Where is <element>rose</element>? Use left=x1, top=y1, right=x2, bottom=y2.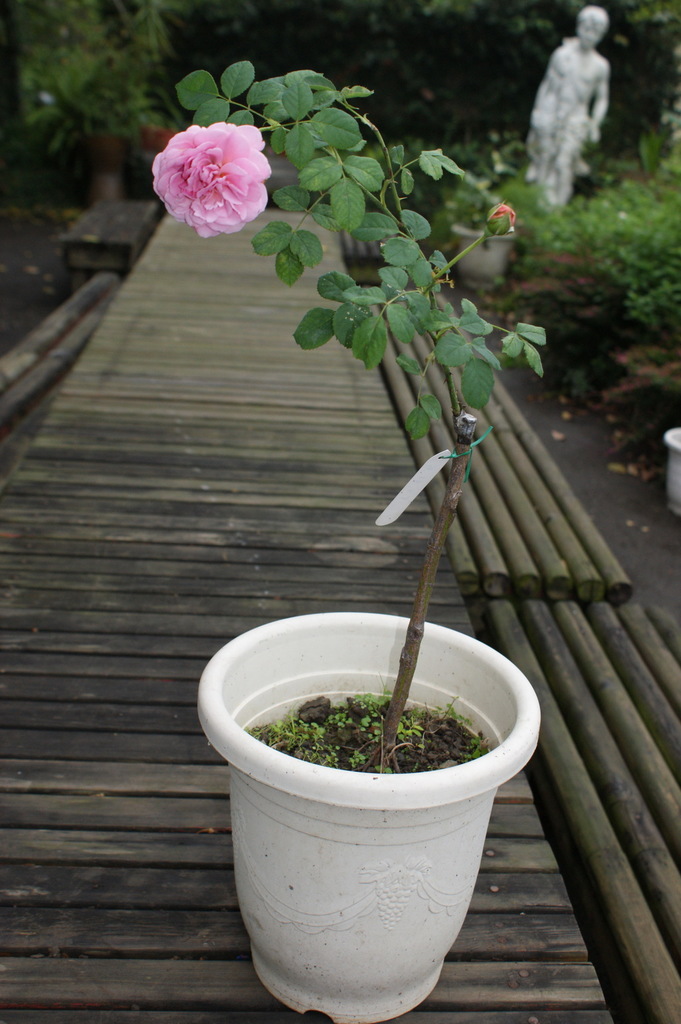
left=150, top=122, right=271, bottom=237.
